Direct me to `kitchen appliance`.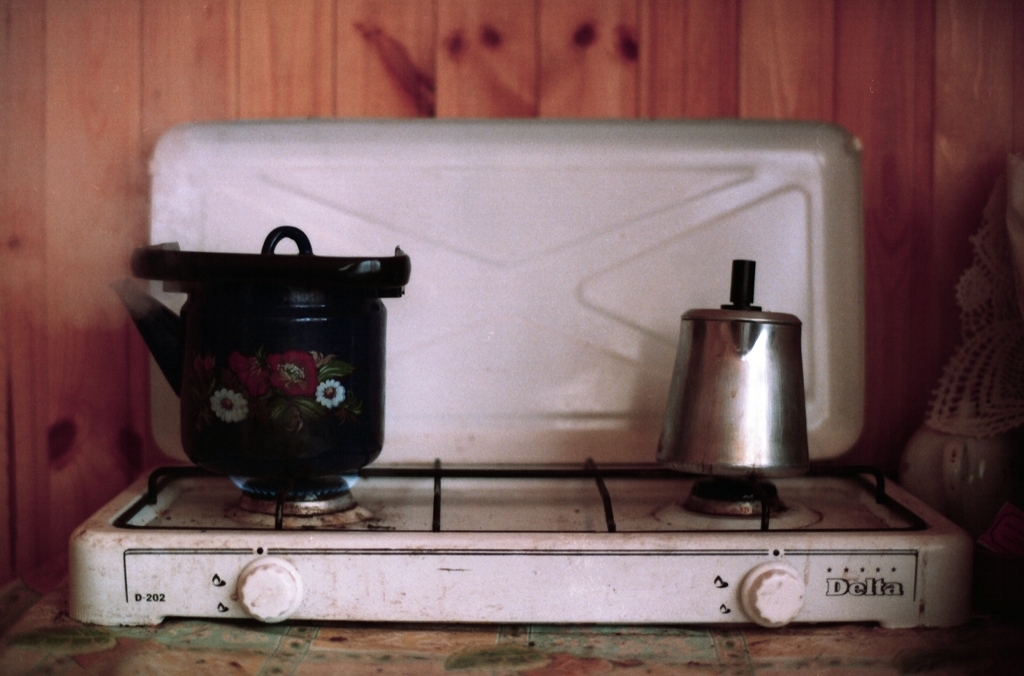
Direction: rect(114, 224, 415, 470).
